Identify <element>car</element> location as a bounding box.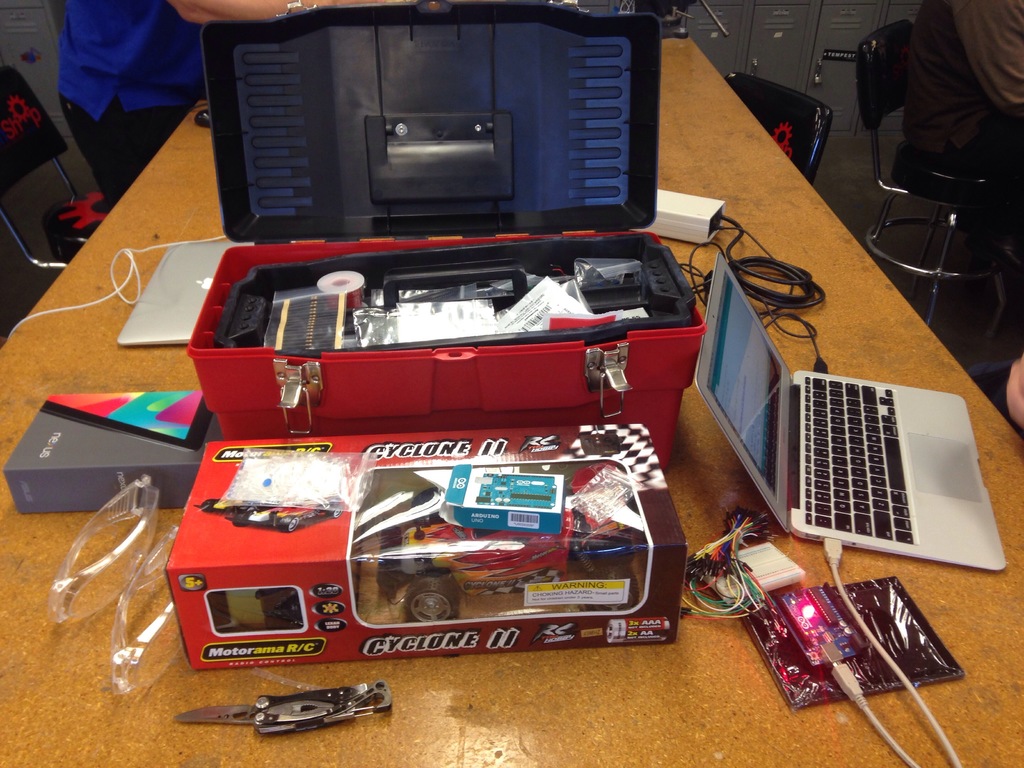
crop(401, 461, 634, 623).
